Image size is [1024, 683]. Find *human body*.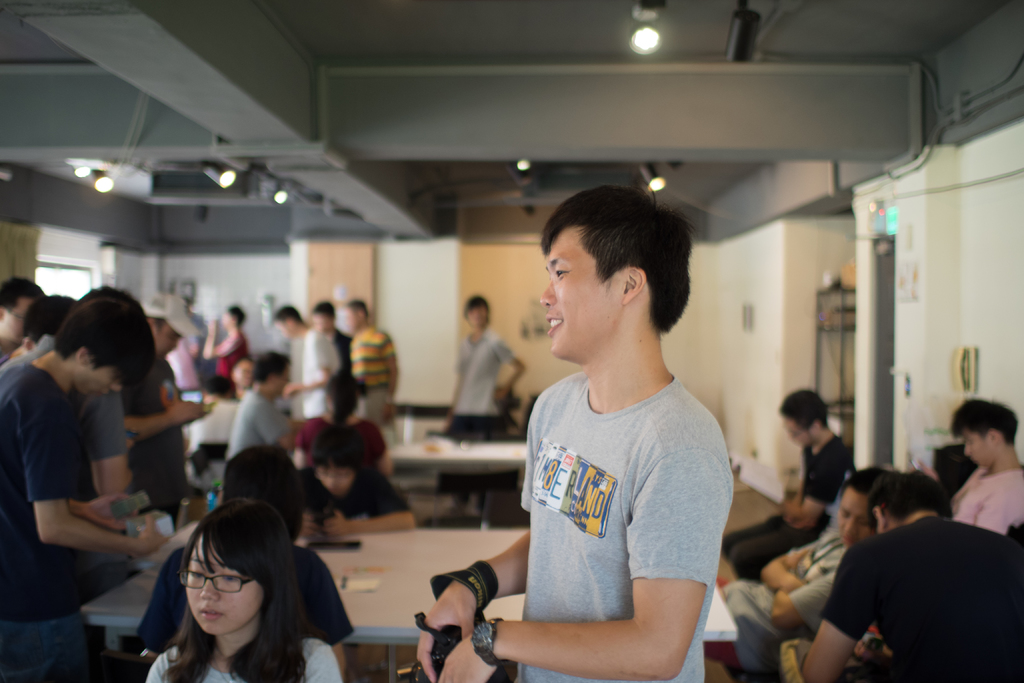
270:313:314:422.
